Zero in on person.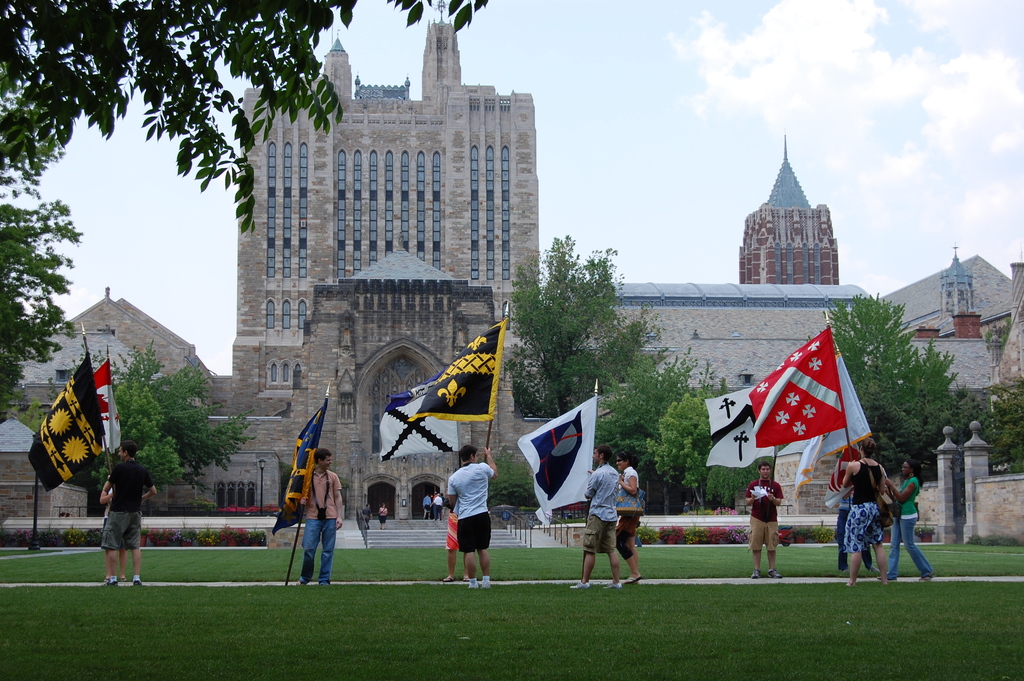
Zeroed in: bbox=[429, 492, 444, 517].
